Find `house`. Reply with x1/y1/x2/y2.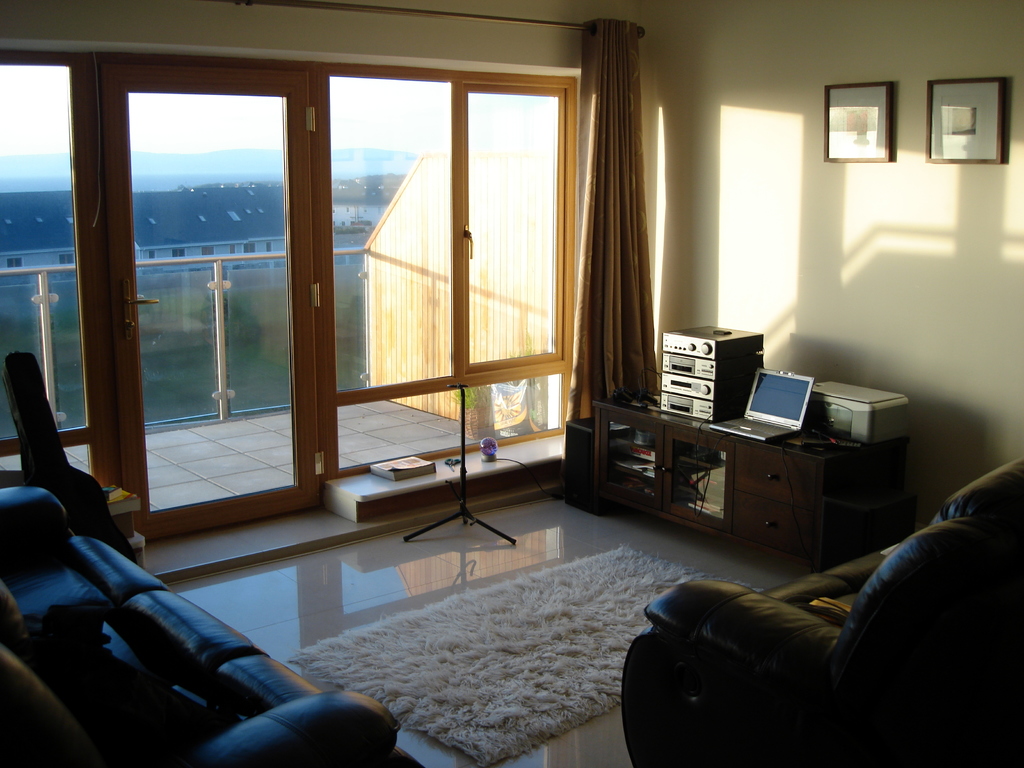
0/0/1023/767.
